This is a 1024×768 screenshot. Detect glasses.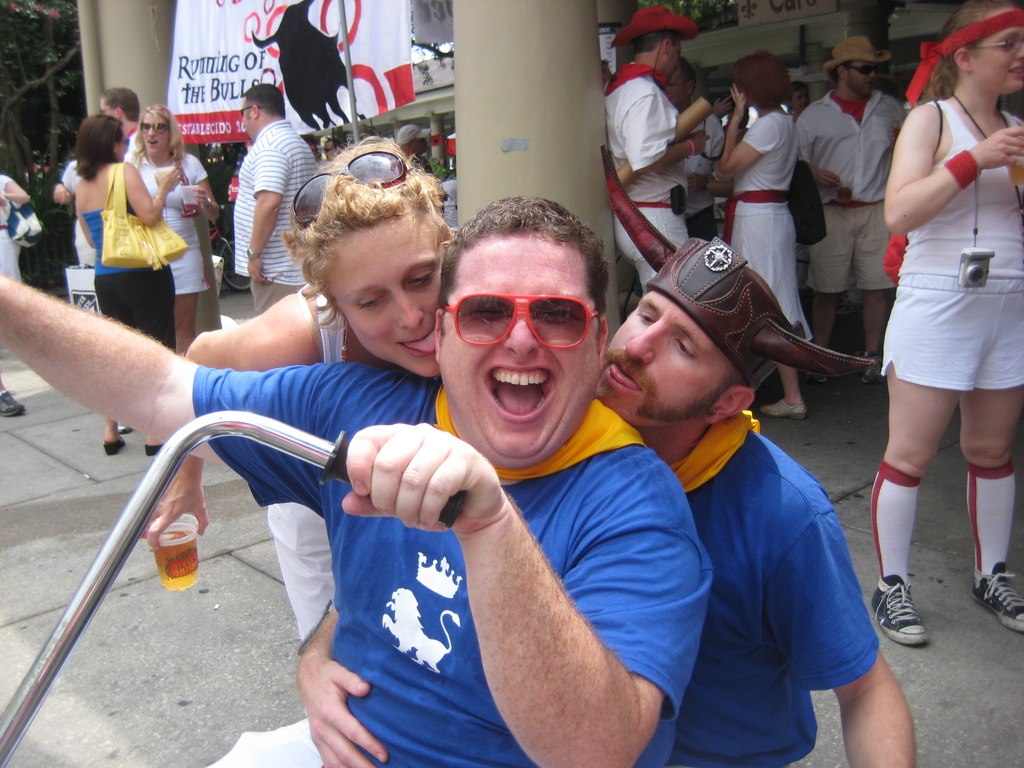
<region>138, 115, 168, 136</region>.
